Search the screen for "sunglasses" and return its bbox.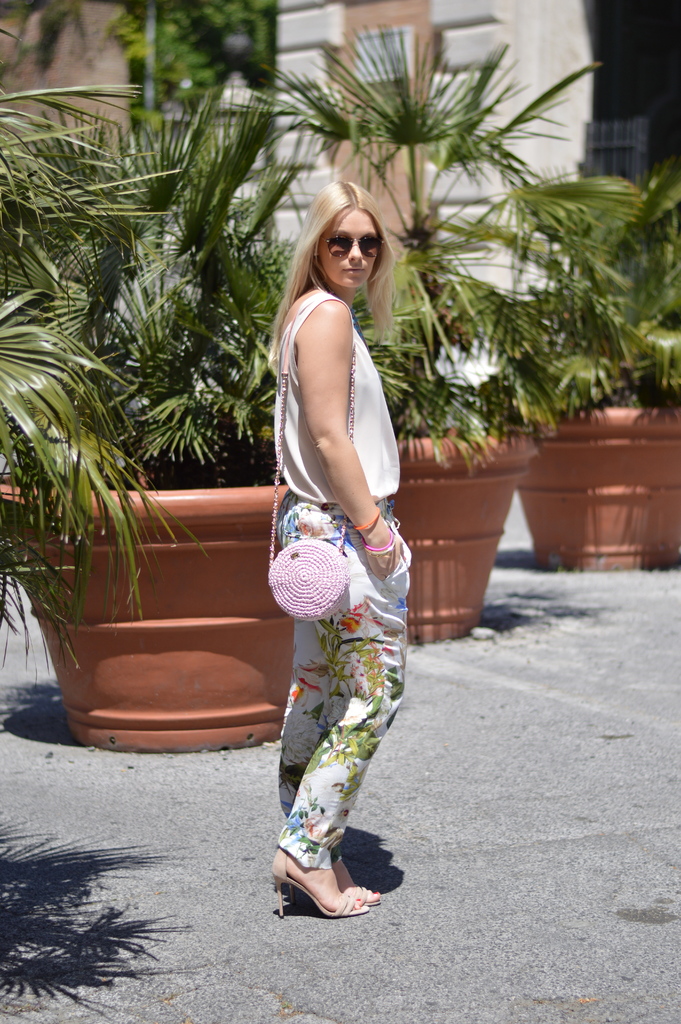
Found: rect(322, 230, 385, 263).
